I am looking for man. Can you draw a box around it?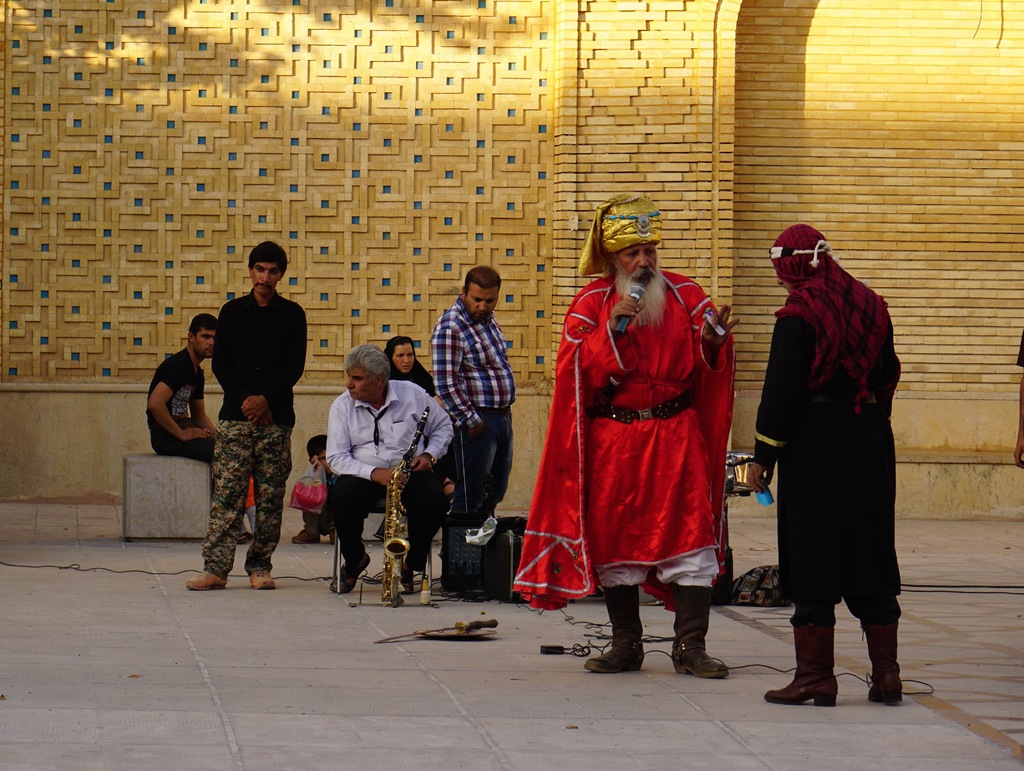
Sure, the bounding box is box=[191, 241, 314, 593].
